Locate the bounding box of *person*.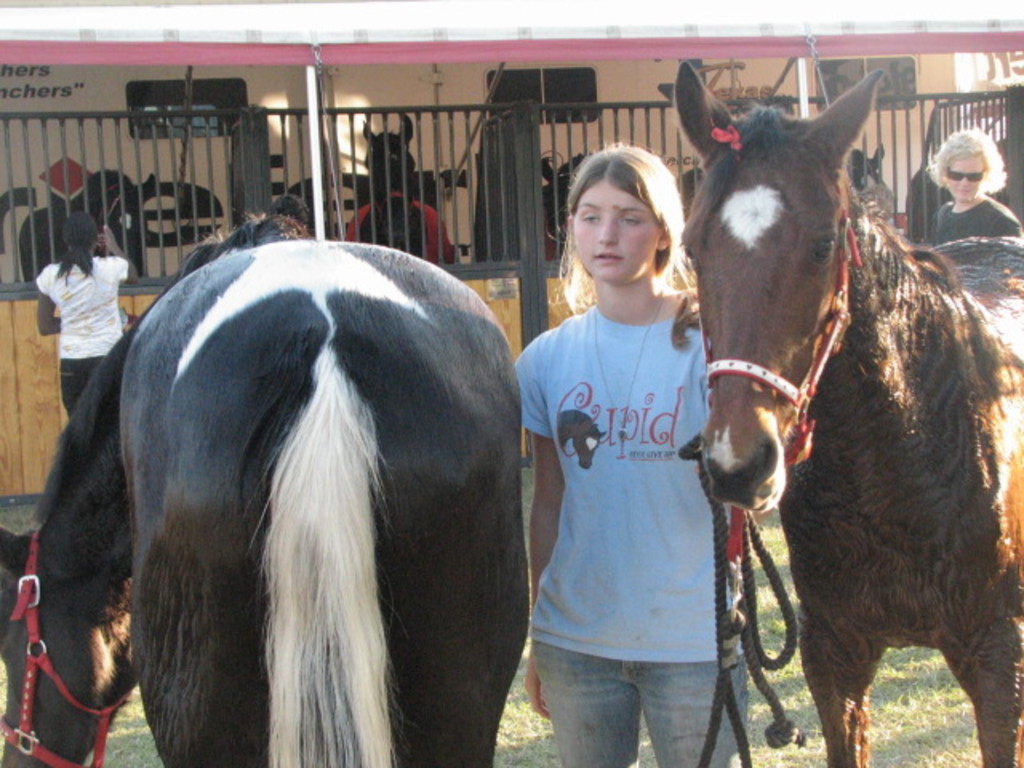
Bounding box: (918,128,1022,248).
